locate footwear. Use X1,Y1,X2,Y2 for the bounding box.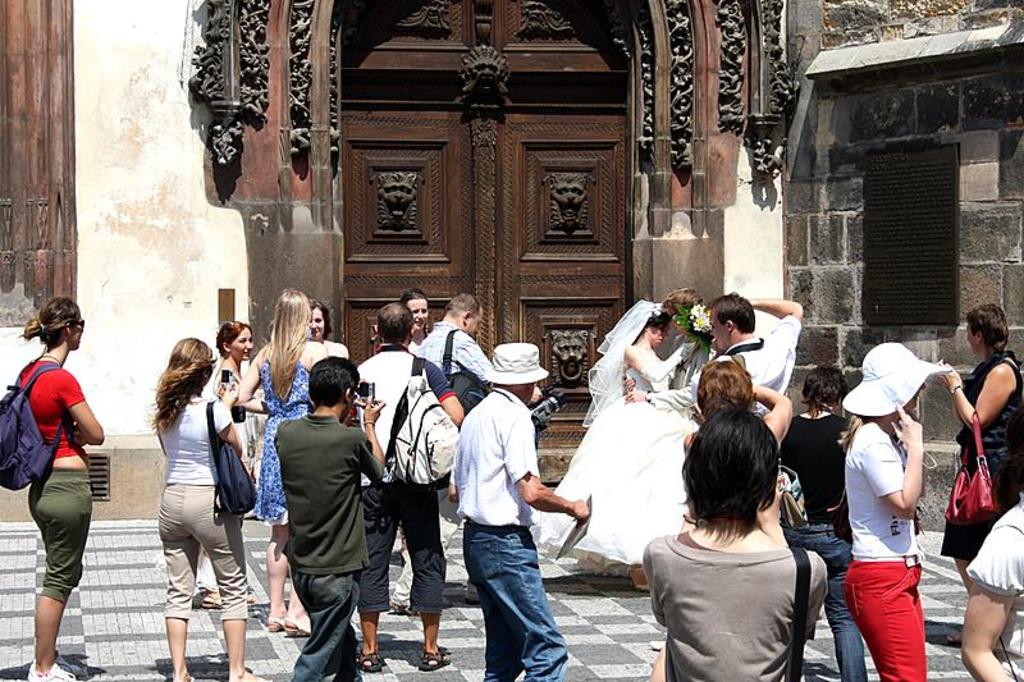
389,600,425,615.
